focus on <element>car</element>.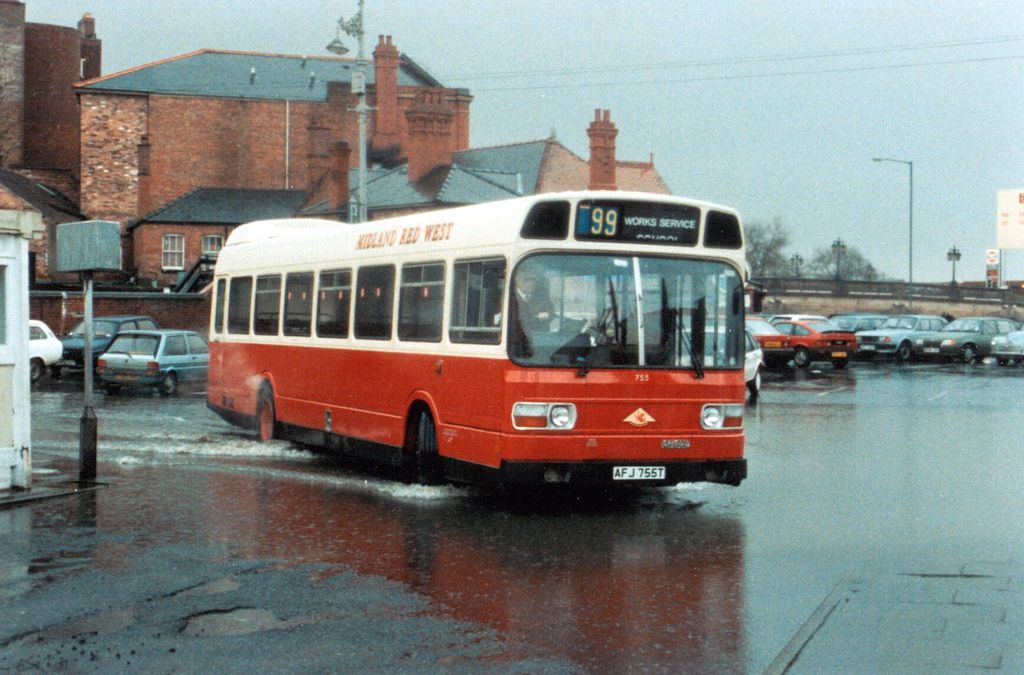
Focused at bbox=(769, 314, 819, 333).
